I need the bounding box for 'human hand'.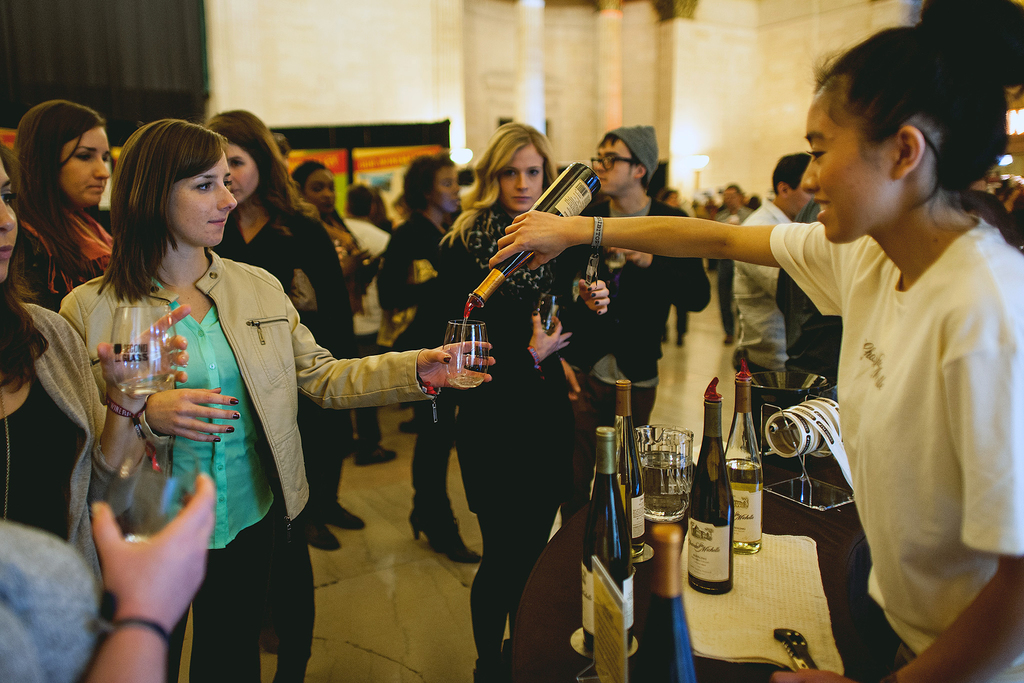
Here it is: [488, 206, 574, 273].
